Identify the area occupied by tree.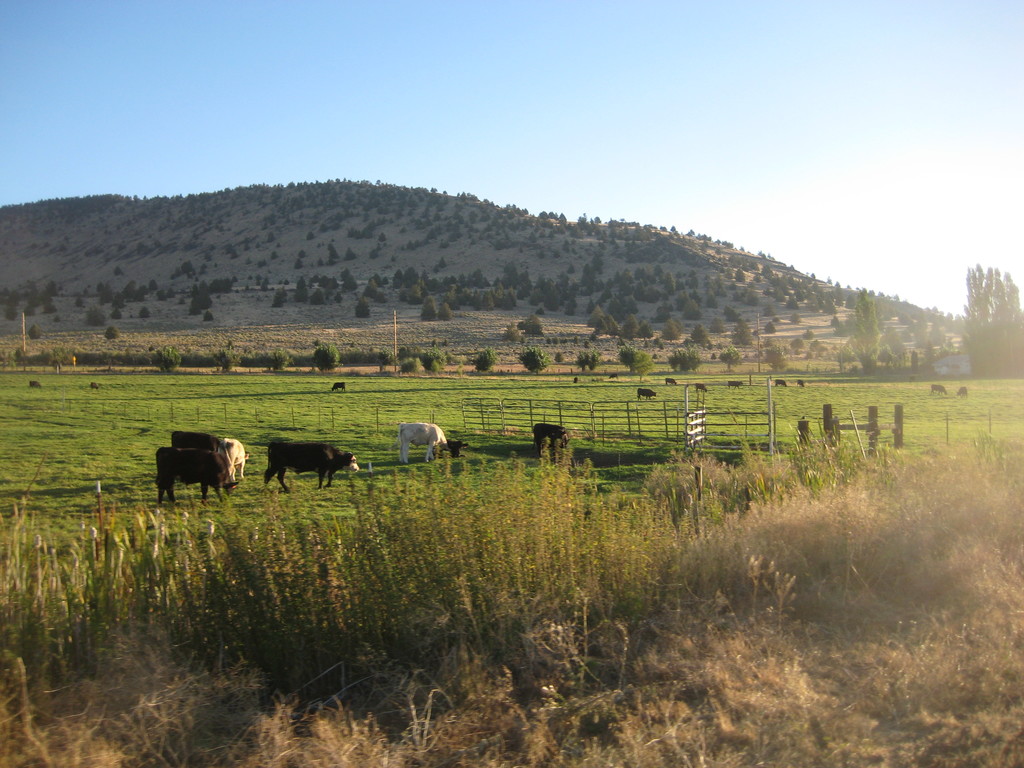
Area: <bbox>854, 291, 881, 376</bbox>.
